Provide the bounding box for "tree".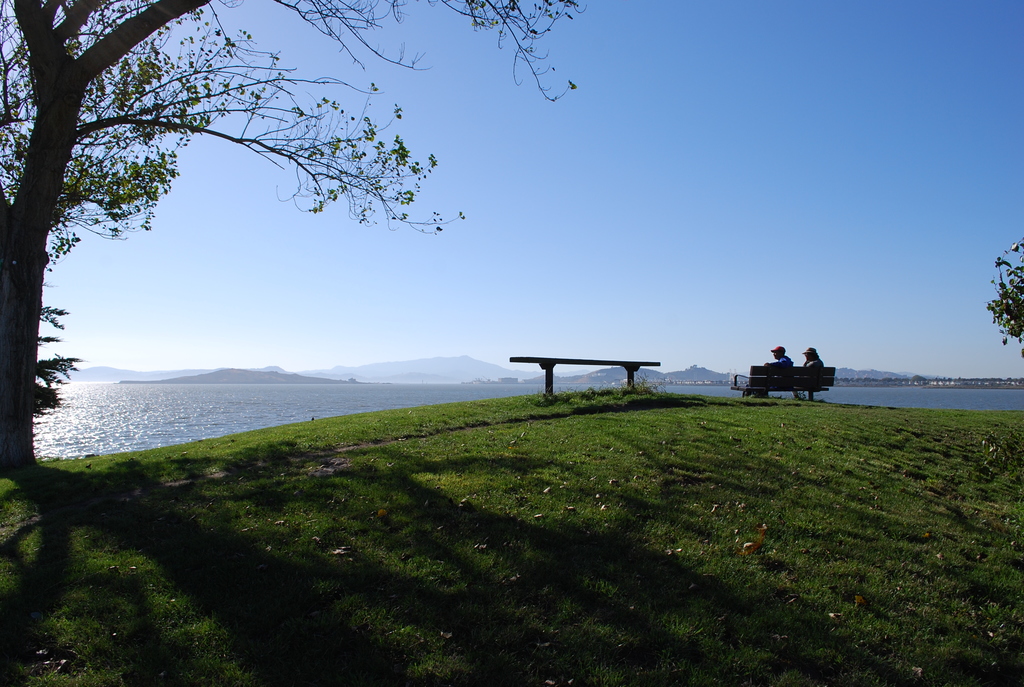
locate(988, 233, 1023, 360).
